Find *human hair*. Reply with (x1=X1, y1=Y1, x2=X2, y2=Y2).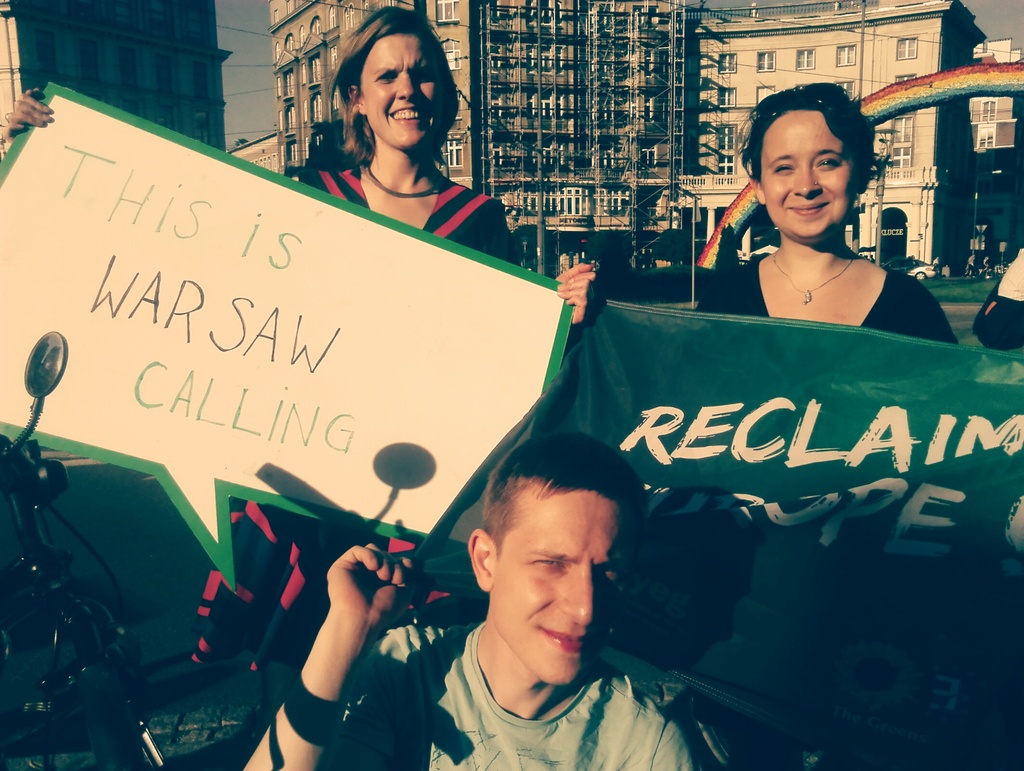
(x1=737, y1=82, x2=876, y2=193).
